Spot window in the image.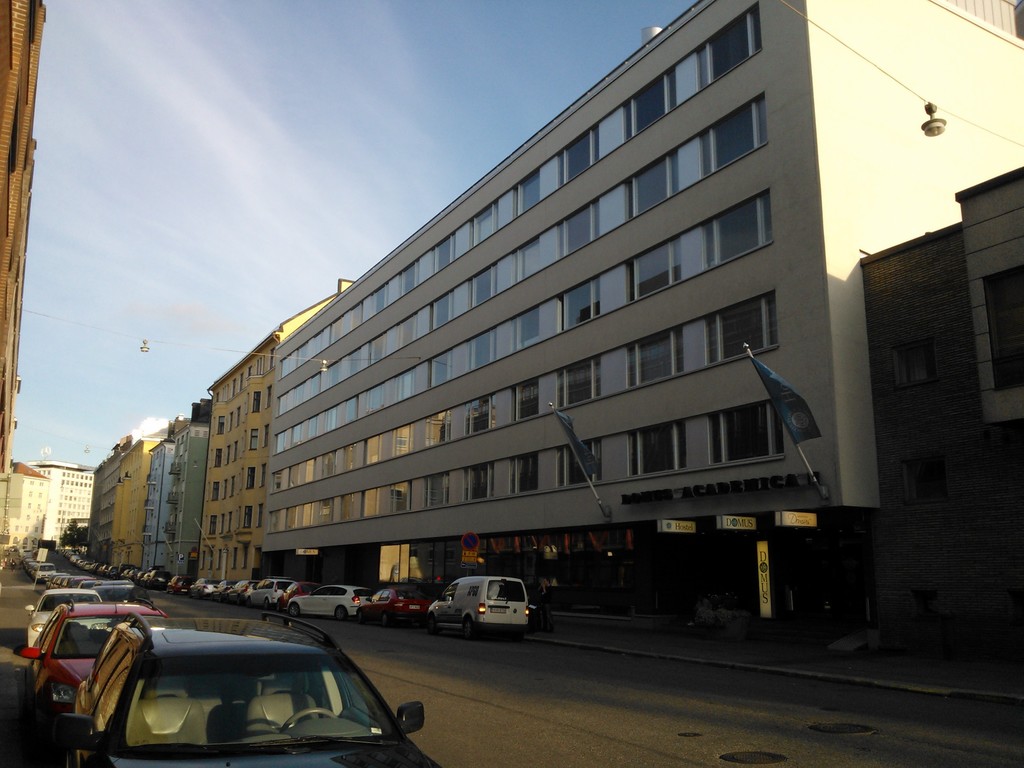
window found at rect(515, 308, 542, 355).
